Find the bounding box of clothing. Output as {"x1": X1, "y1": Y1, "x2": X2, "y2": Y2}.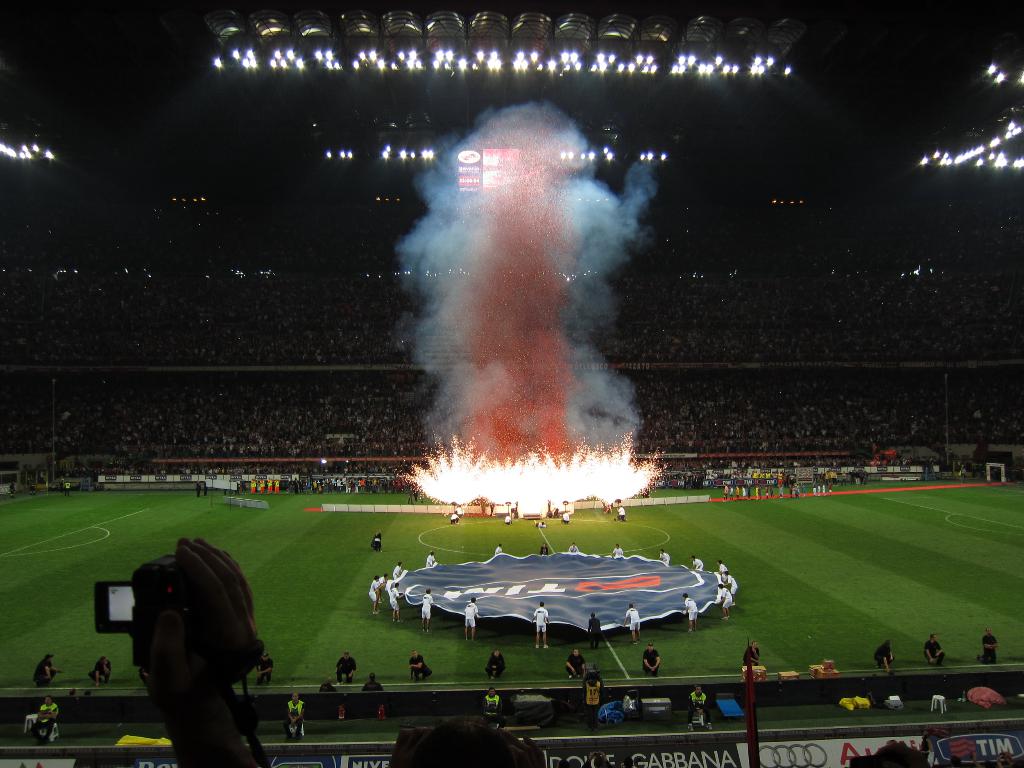
{"x1": 625, "y1": 607, "x2": 640, "y2": 628}.
